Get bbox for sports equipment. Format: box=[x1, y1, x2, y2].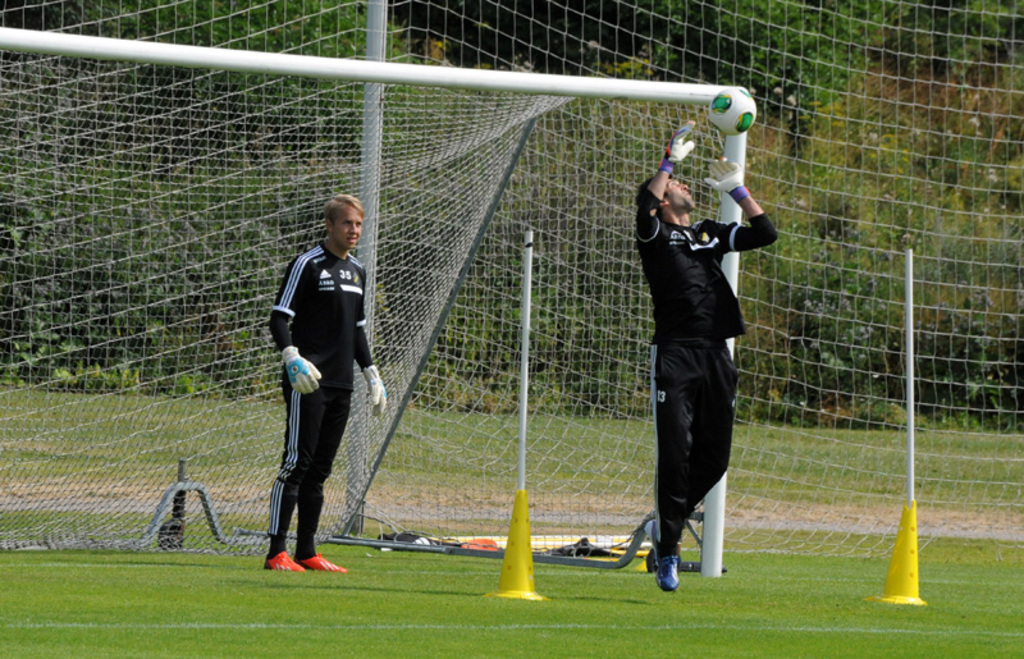
box=[641, 522, 659, 572].
